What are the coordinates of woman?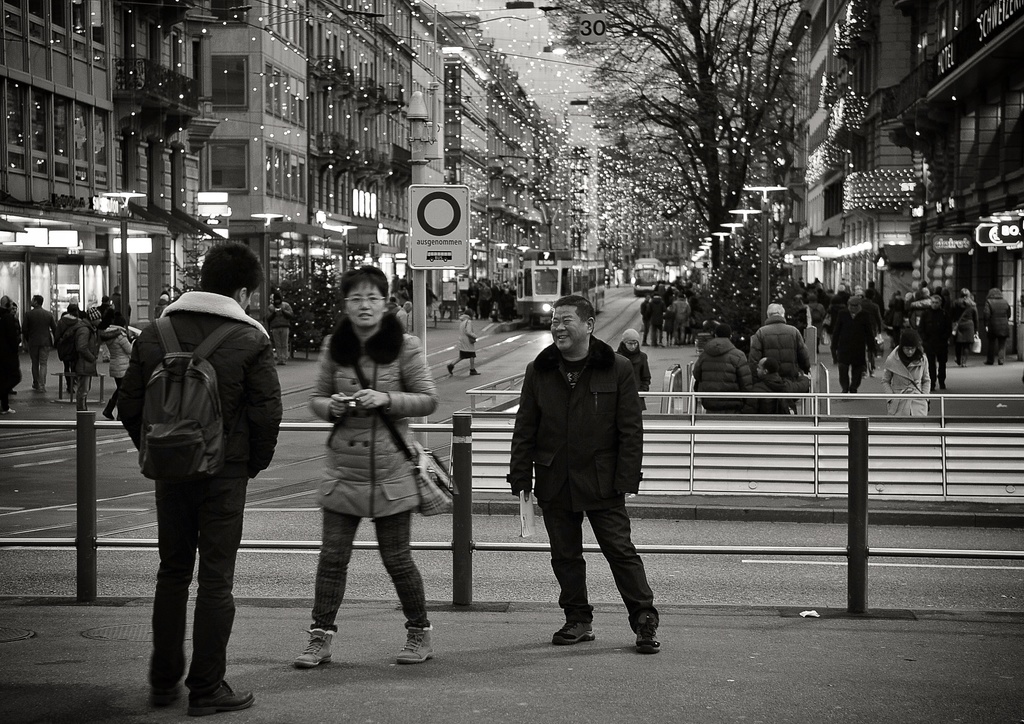
pyautogui.locateOnScreen(295, 274, 443, 668).
